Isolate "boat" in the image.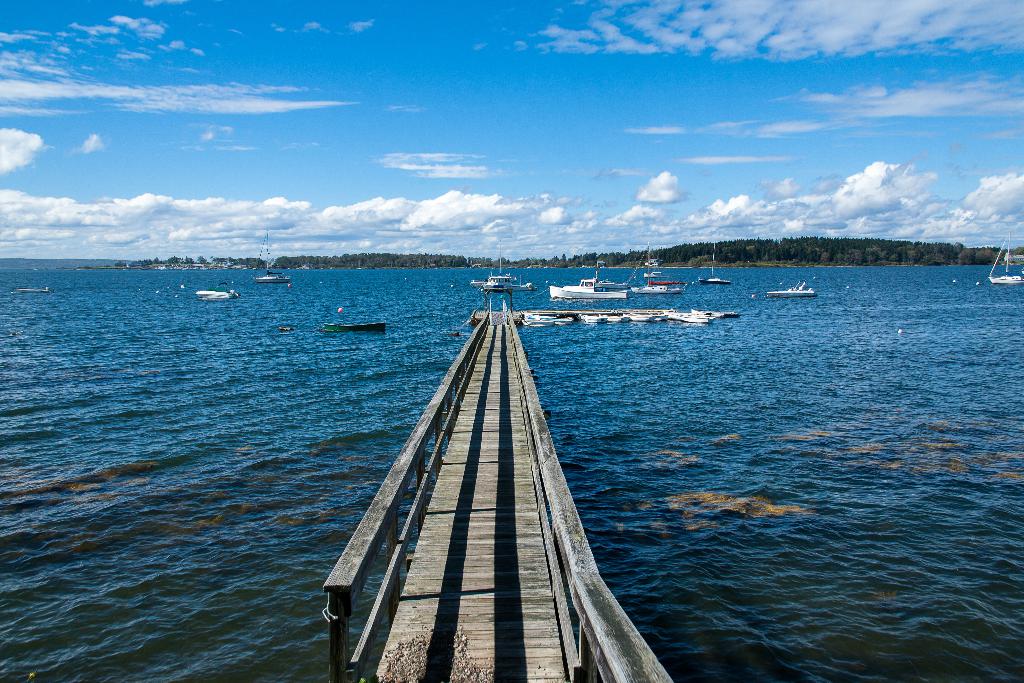
Isolated region: detection(193, 281, 240, 300).
